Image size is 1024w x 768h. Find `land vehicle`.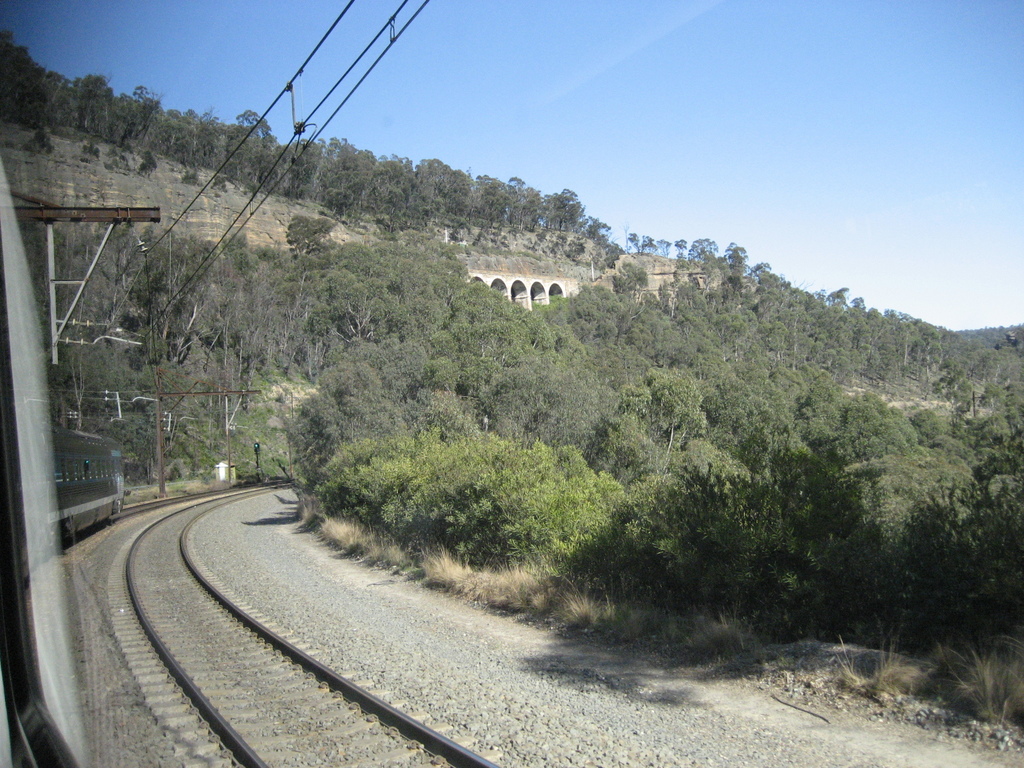
select_region(0, 179, 124, 767).
